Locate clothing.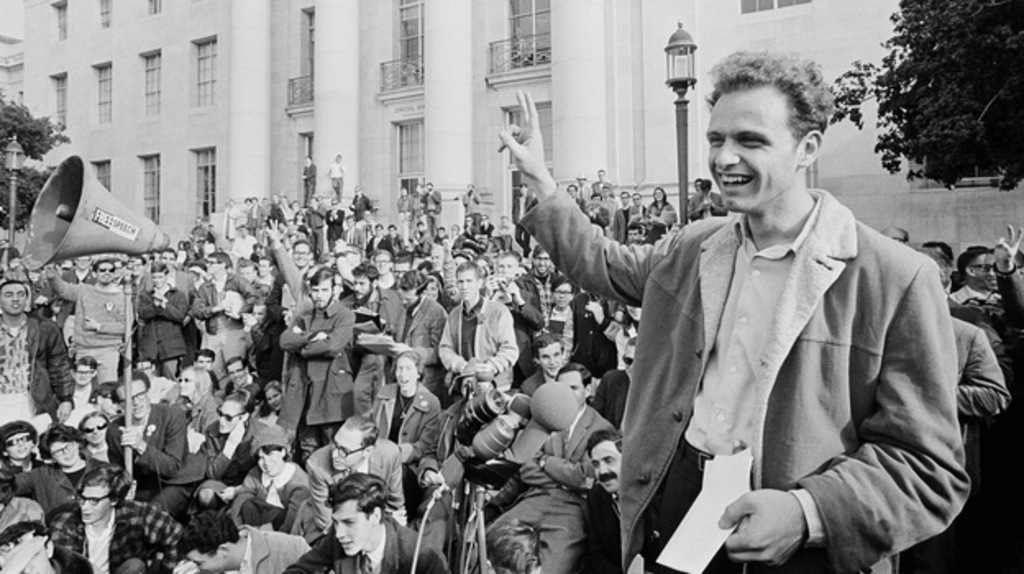
Bounding box: l=226, t=459, r=312, b=530.
